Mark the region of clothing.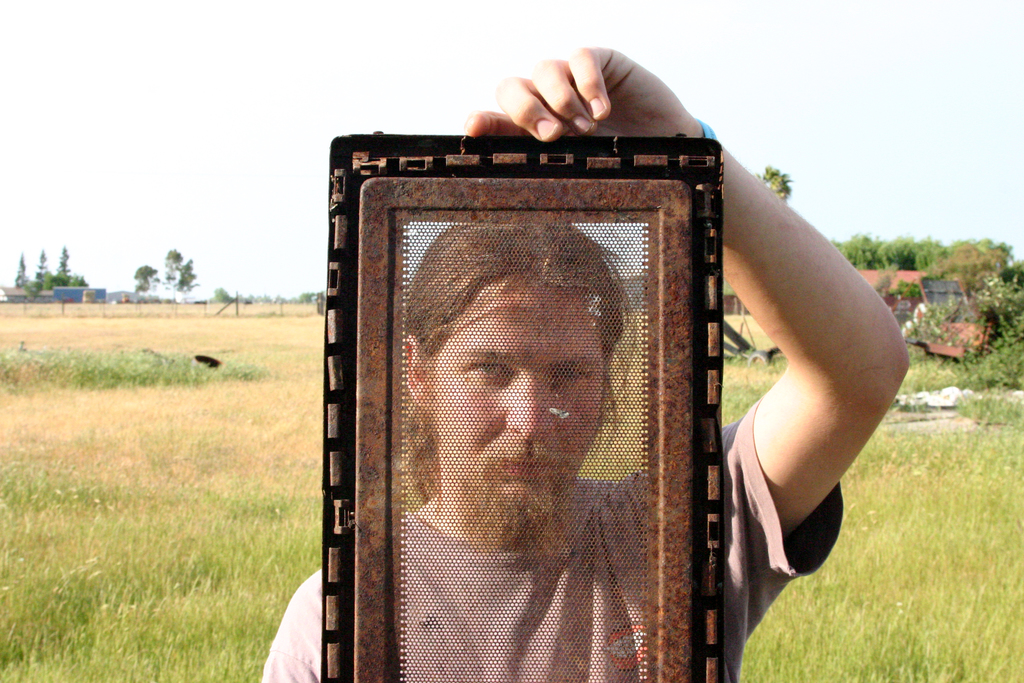
Region: locate(261, 401, 843, 682).
